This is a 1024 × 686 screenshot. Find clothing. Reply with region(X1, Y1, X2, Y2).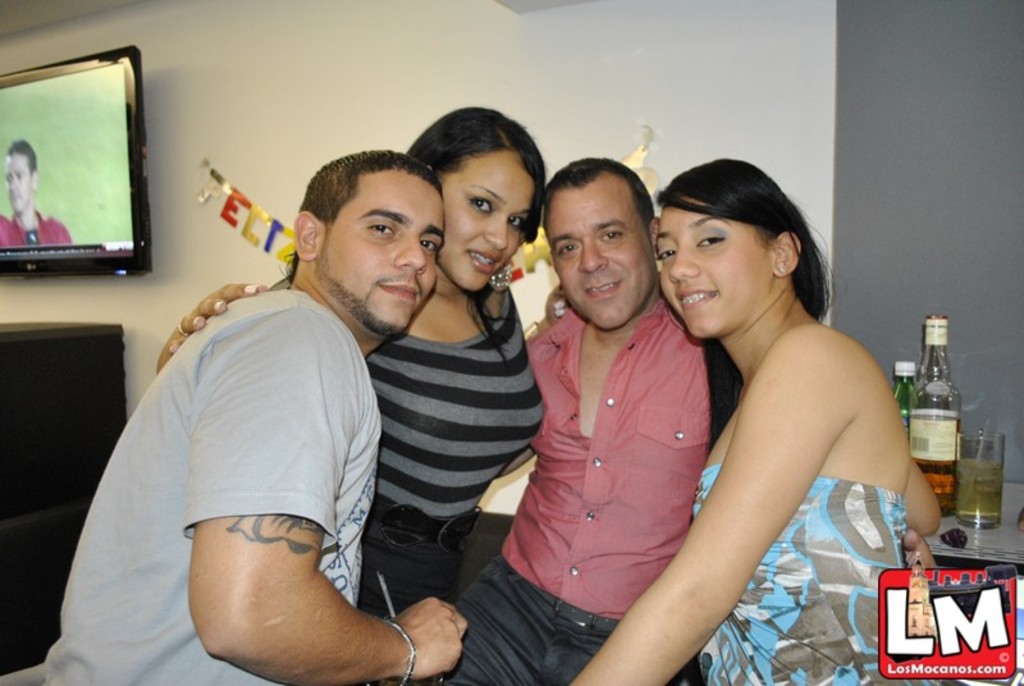
region(435, 292, 739, 674).
